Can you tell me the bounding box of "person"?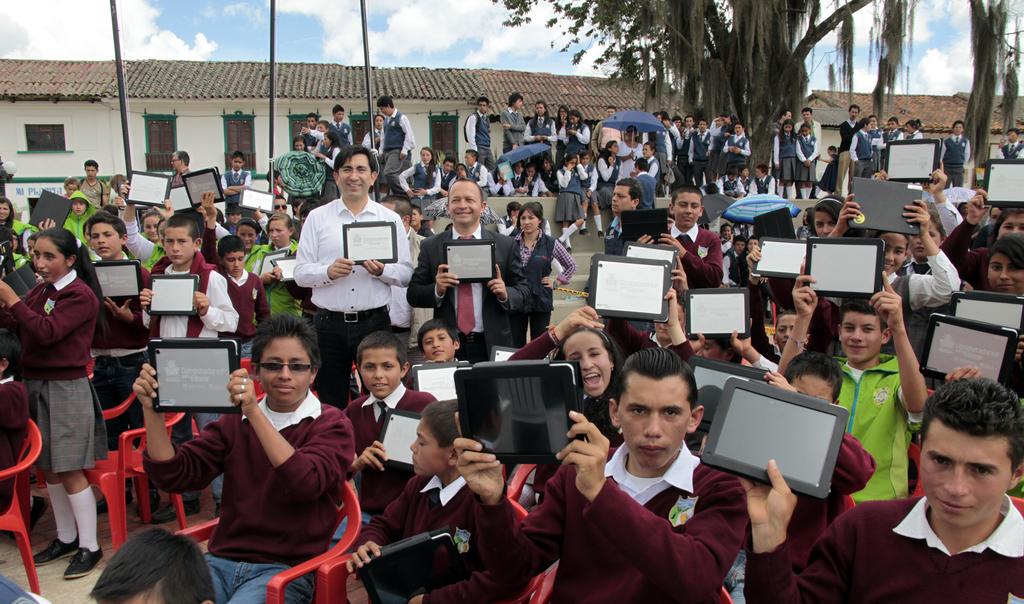
l=775, t=268, r=930, b=518.
